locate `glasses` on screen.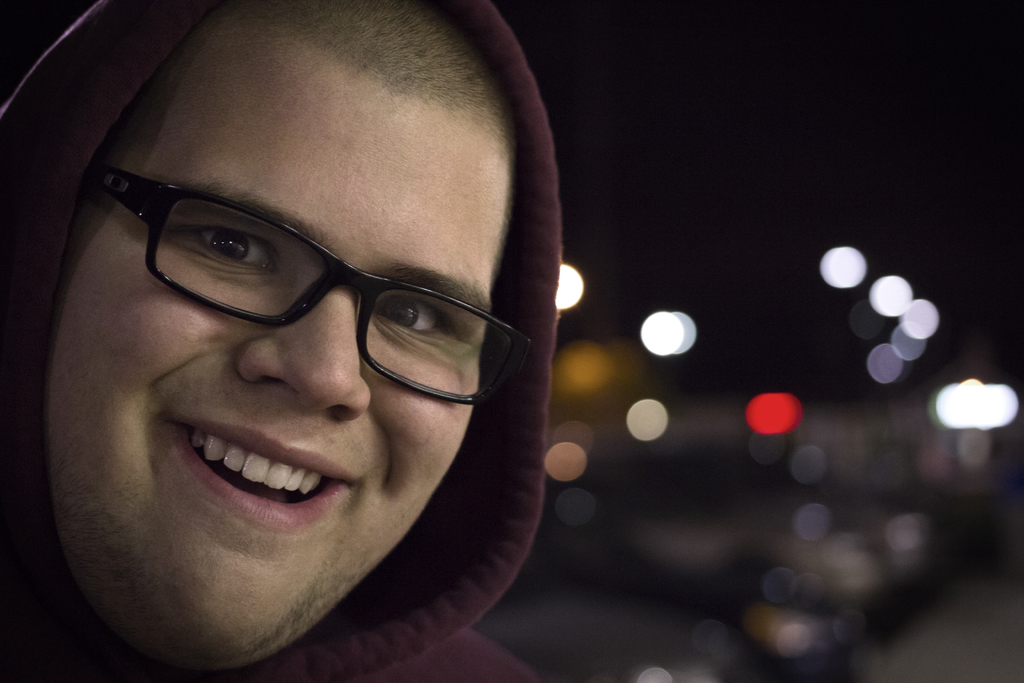
On screen at {"x1": 96, "y1": 160, "x2": 538, "y2": 405}.
